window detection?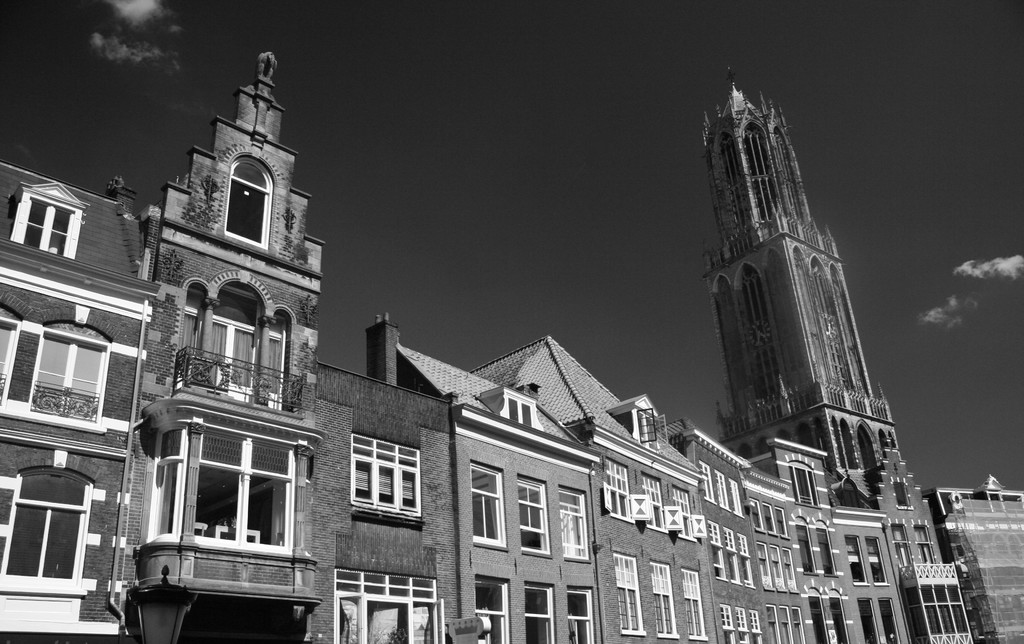
<bbox>737, 611, 746, 643</bbox>
